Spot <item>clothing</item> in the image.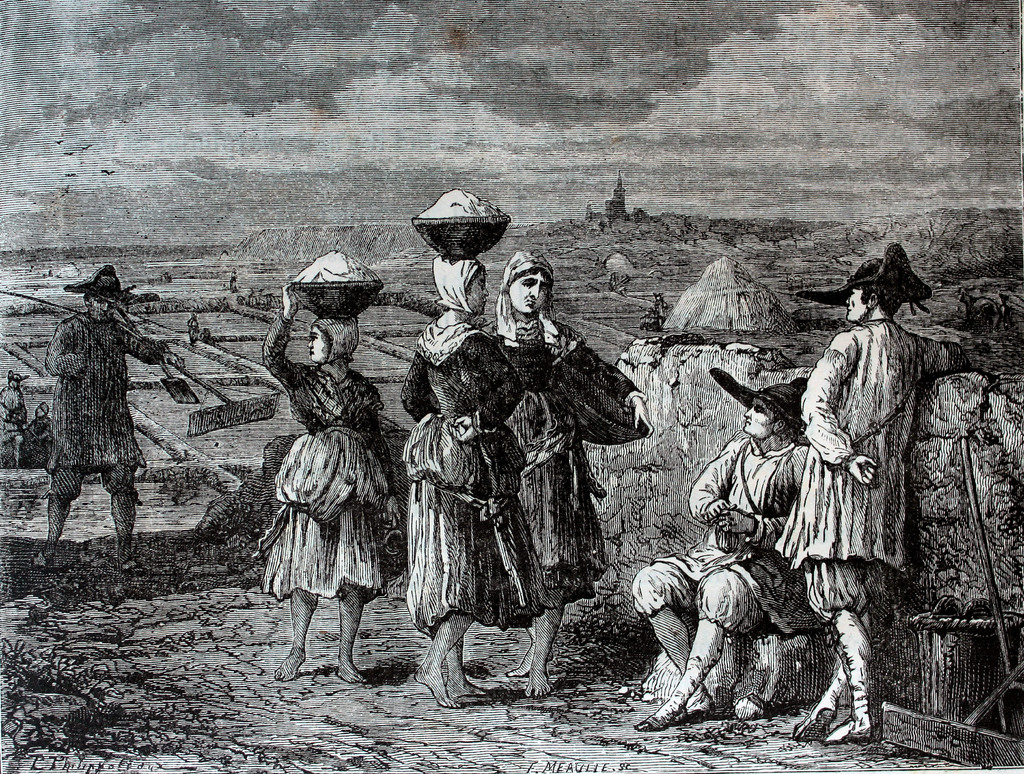
<item>clothing</item> found at (left=402, top=319, right=552, bottom=625).
